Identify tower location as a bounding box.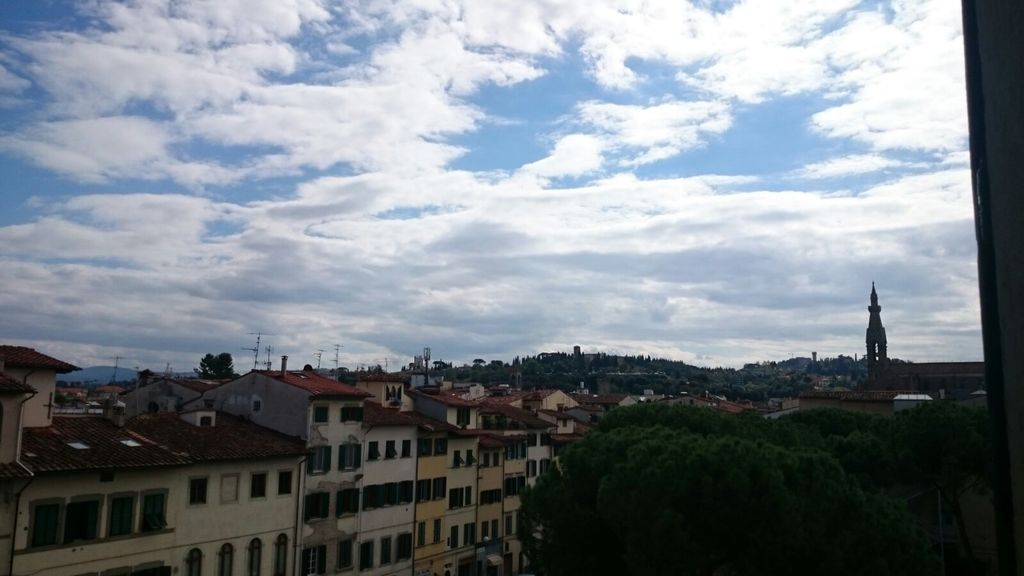
[848,271,908,395].
